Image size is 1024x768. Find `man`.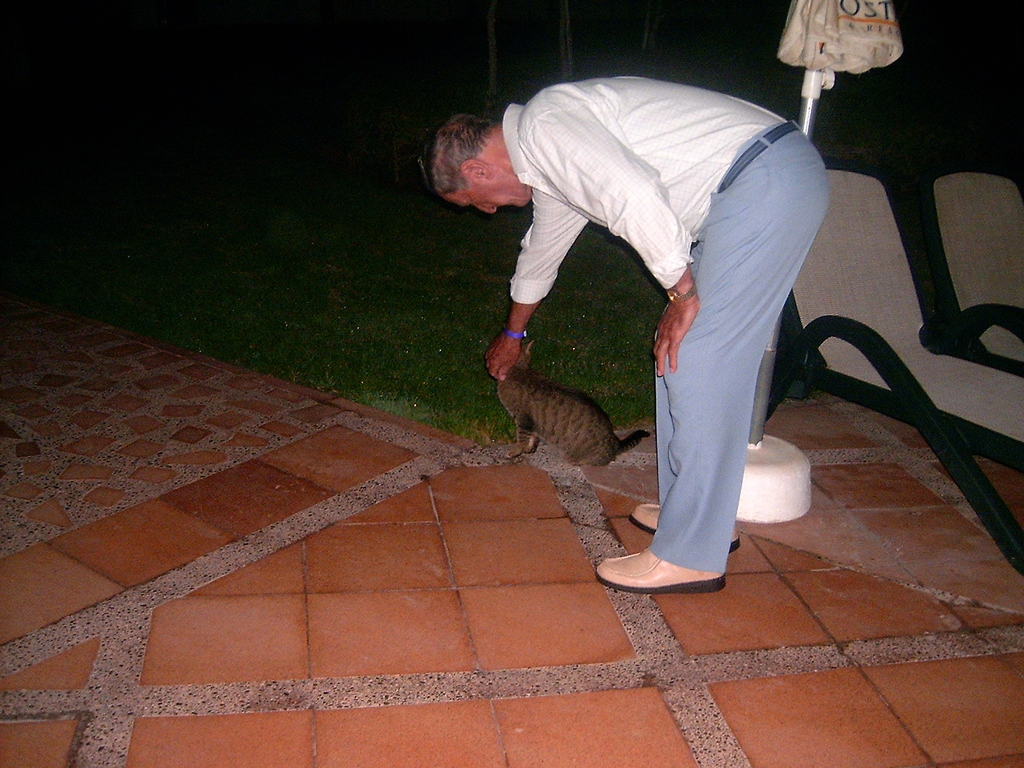
left=431, top=58, right=852, bottom=601.
